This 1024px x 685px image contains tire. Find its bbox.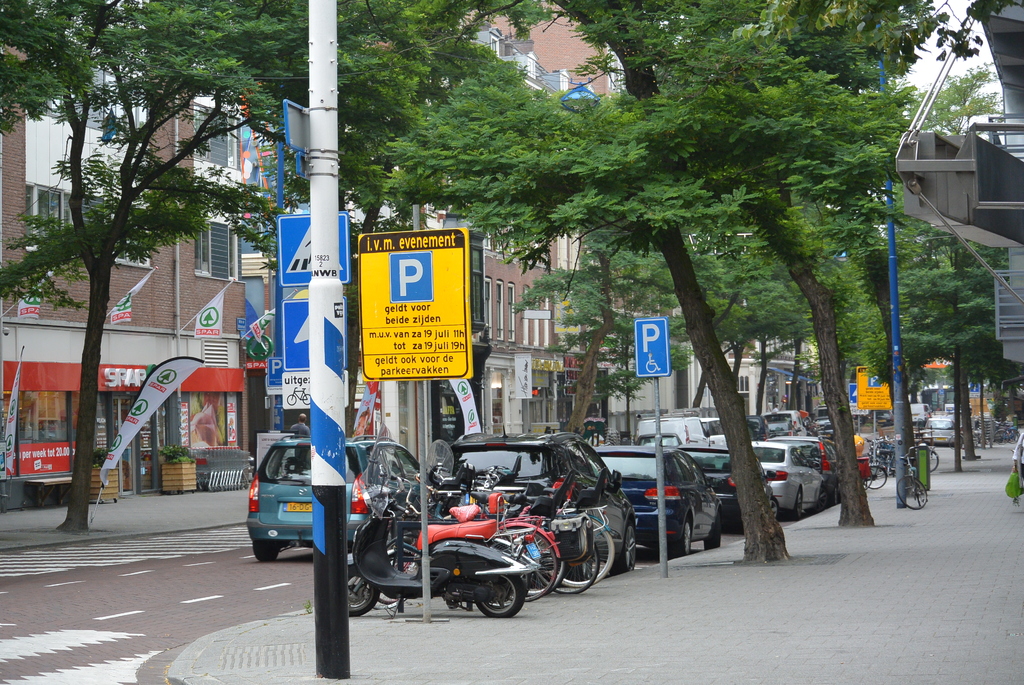
<region>349, 562, 374, 619</region>.
